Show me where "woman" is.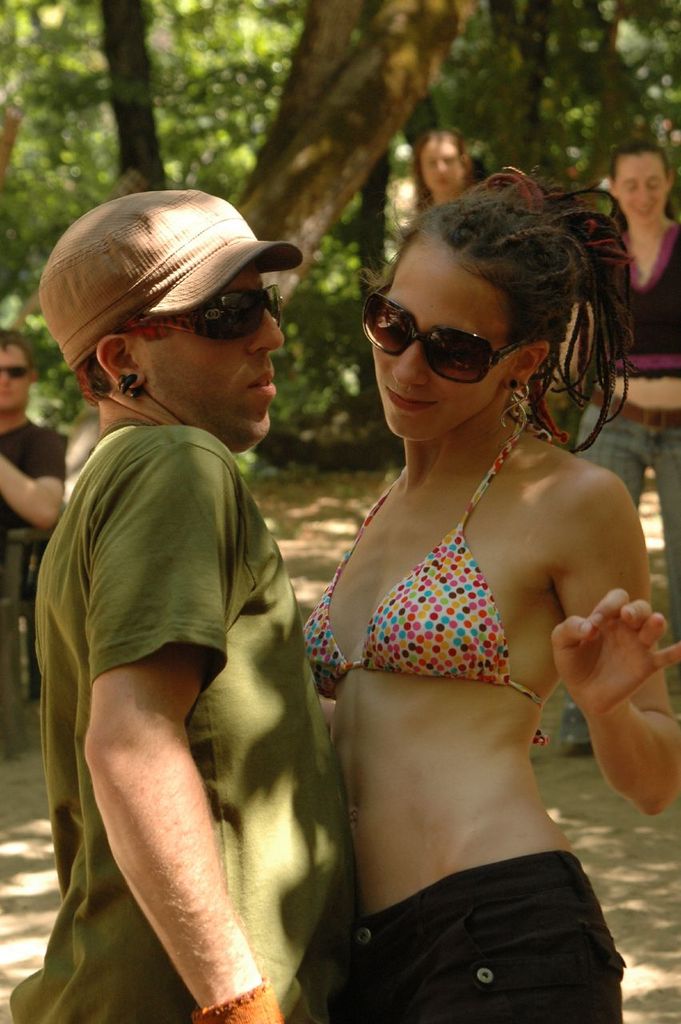
"woman" is at (573, 125, 680, 652).
